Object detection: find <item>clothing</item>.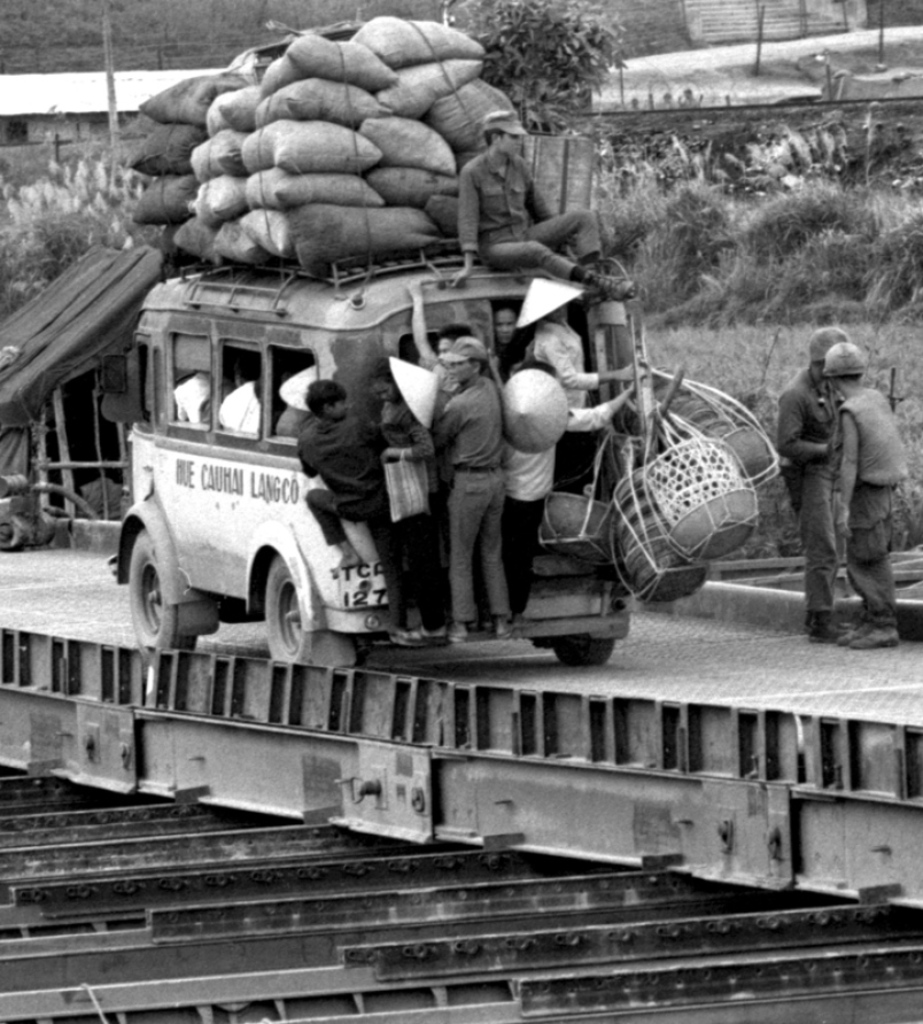
BBox(536, 315, 591, 489).
